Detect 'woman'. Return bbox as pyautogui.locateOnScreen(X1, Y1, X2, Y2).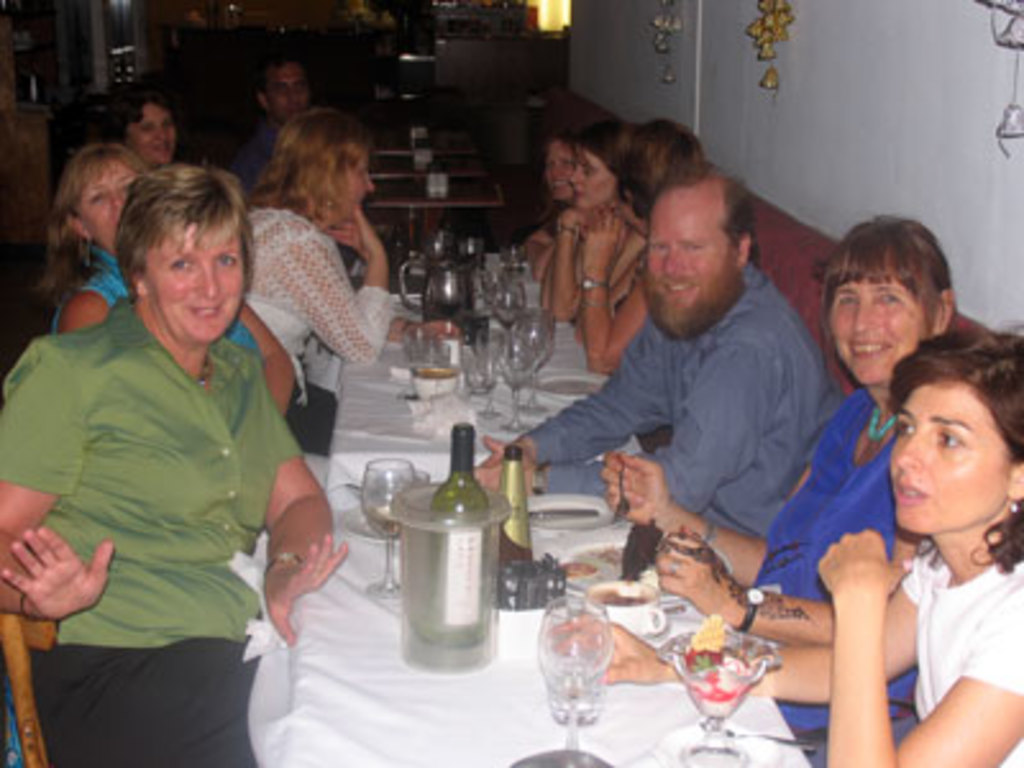
pyautogui.locateOnScreen(579, 125, 707, 376).
